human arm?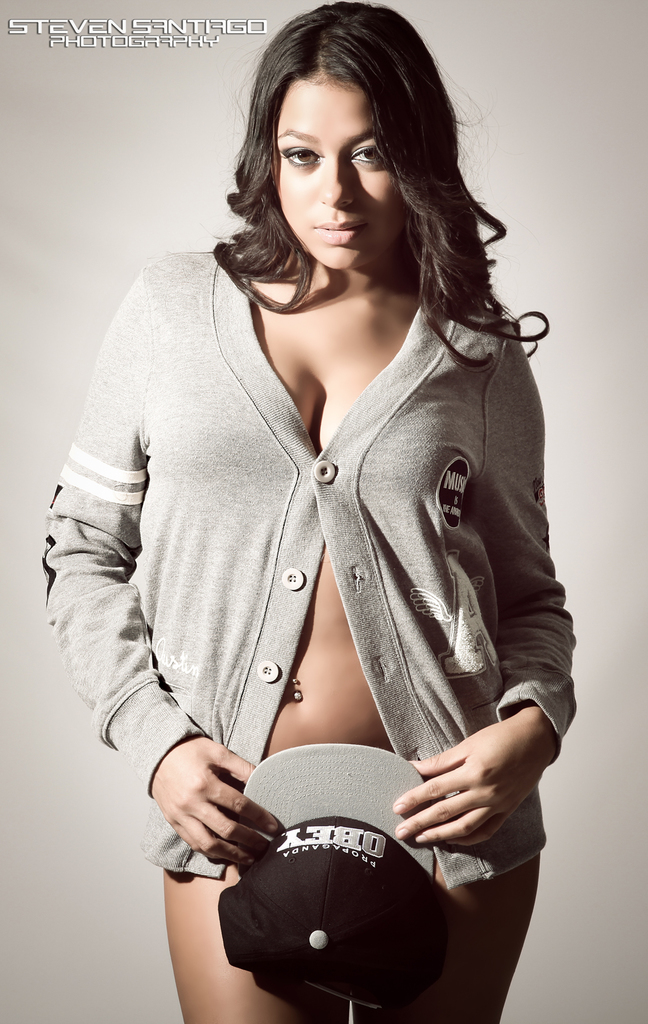
locate(393, 330, 586, 861)
